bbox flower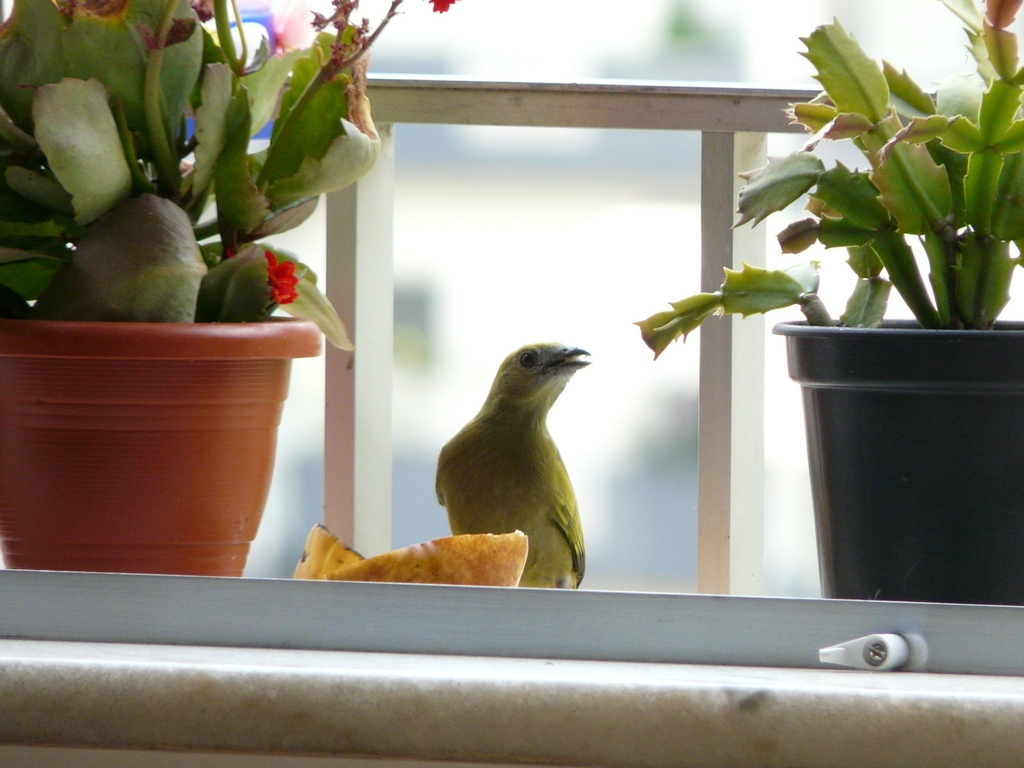
crop(268, 0, 313, 56)
